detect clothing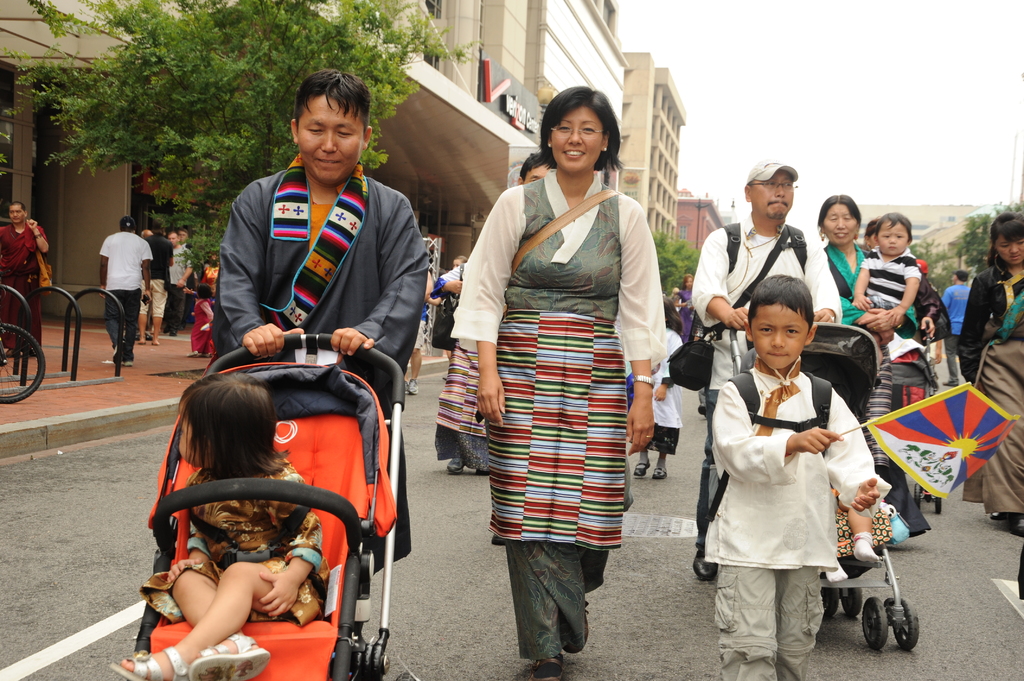
[0,220,48,359]
